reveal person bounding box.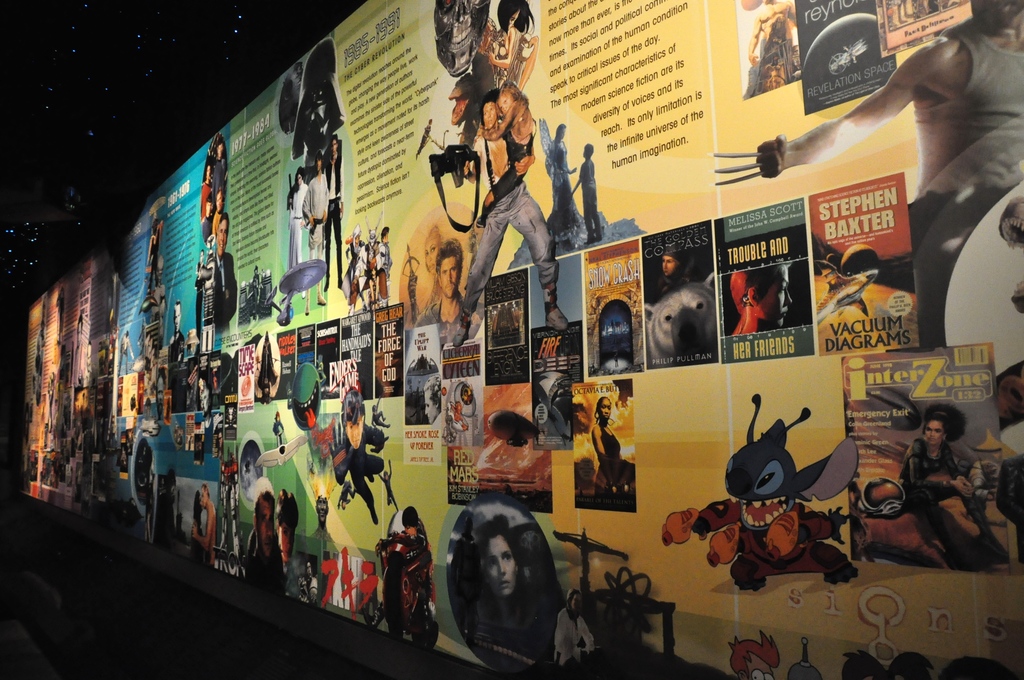
Revealed: x1=894 y1=404 x2=1006 y2=572.
